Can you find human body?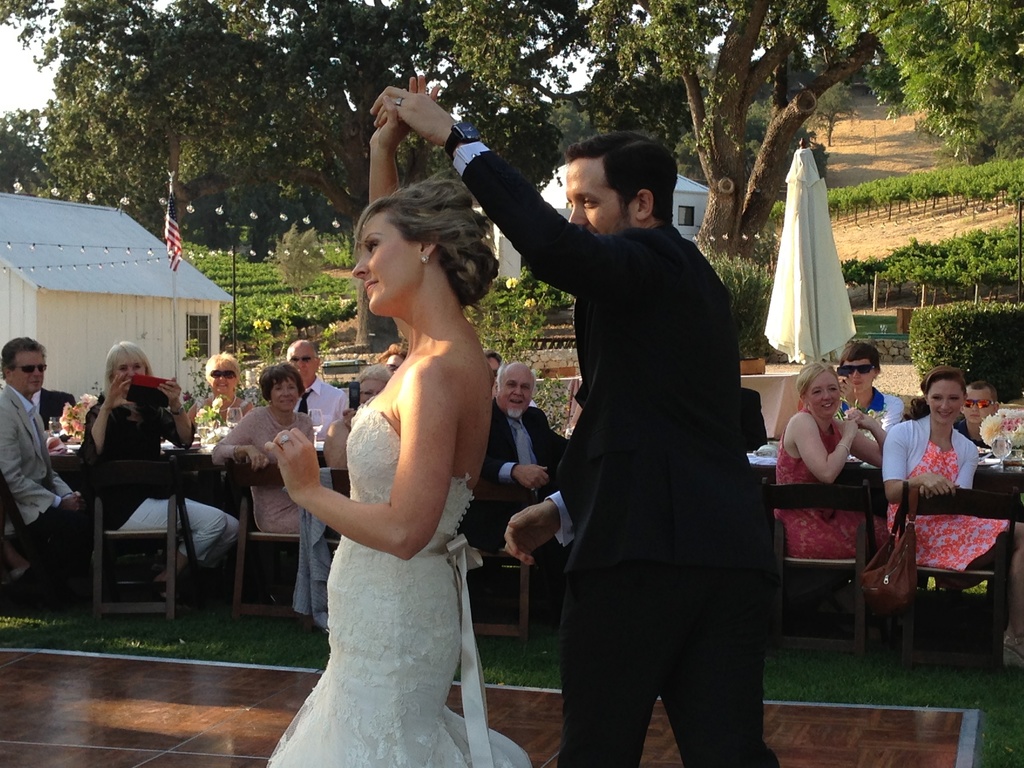
Yes, bounding box: bbox=(834, 390, 907, 438).
